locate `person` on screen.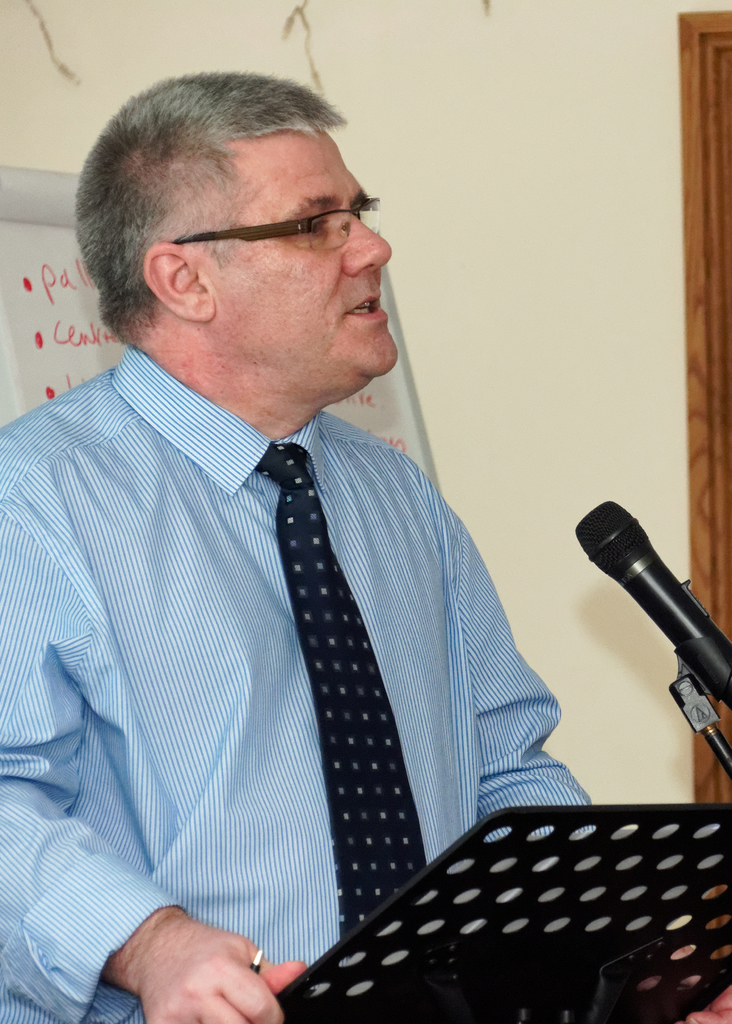
On screen at (x1=21, y1=83, x2=638, y2=1023).
